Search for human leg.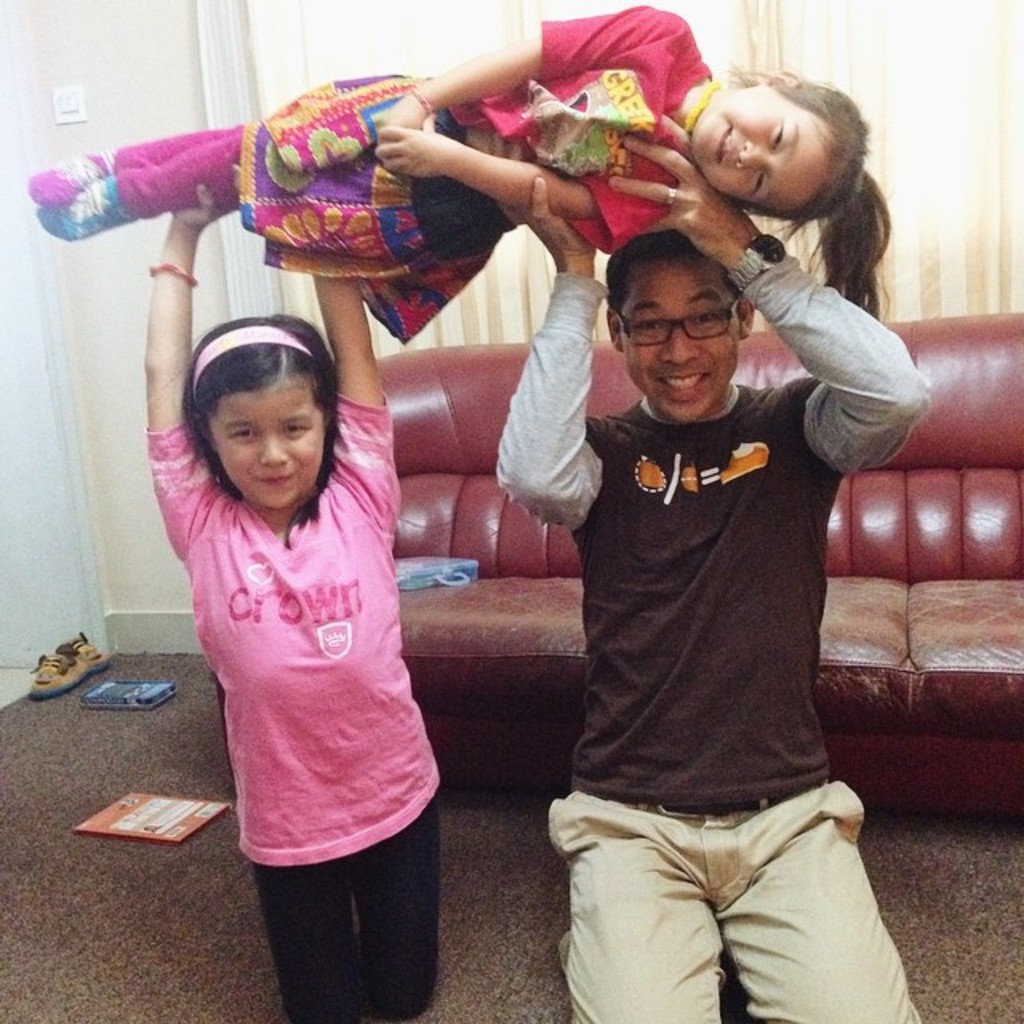
Found at locate(30, 74, 514, 243).
